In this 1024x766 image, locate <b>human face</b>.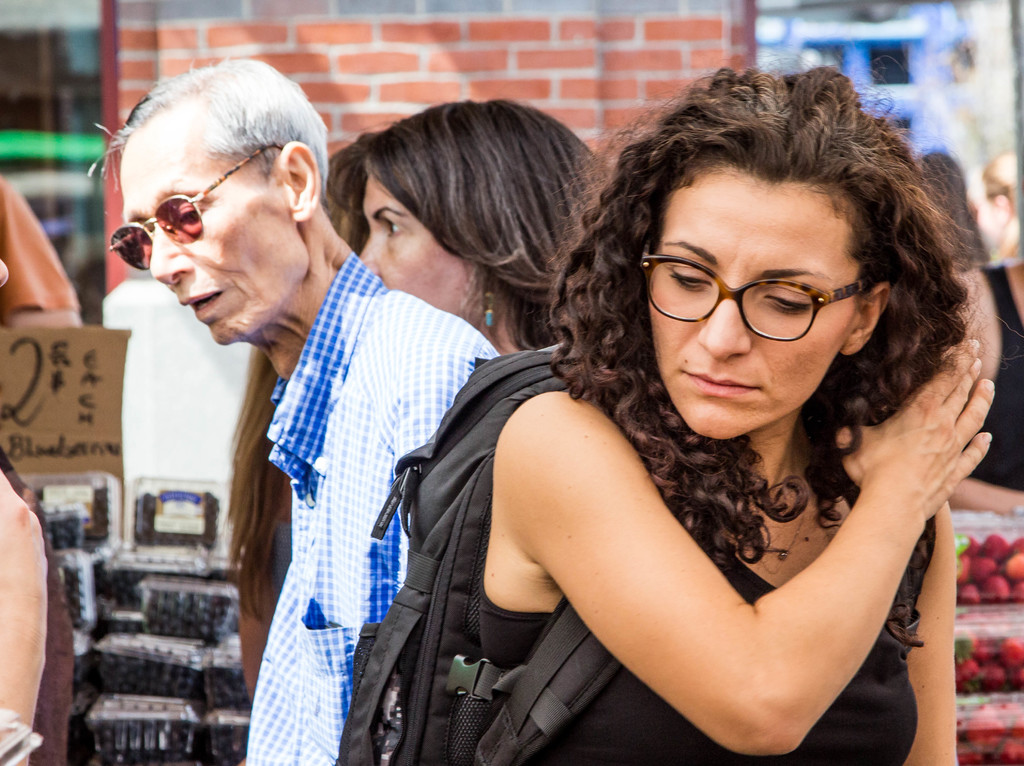
Bounding box: (x1=362, y1=176, x2=475, y2=325).
